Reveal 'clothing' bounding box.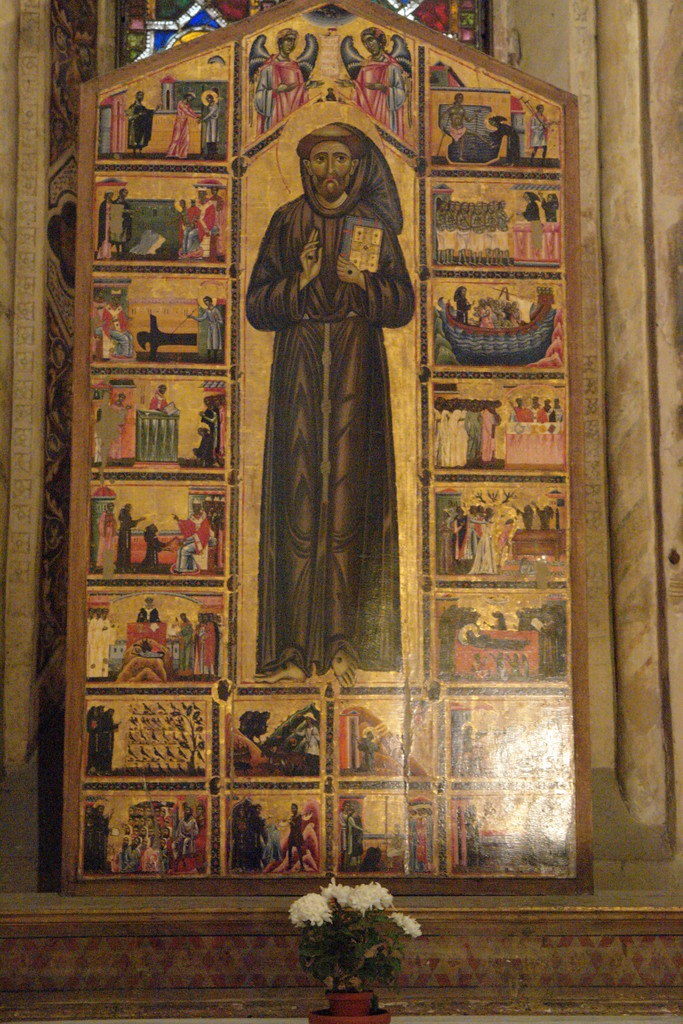
Revealed: [x1=450, y1=125, x2=466, y2=147].
